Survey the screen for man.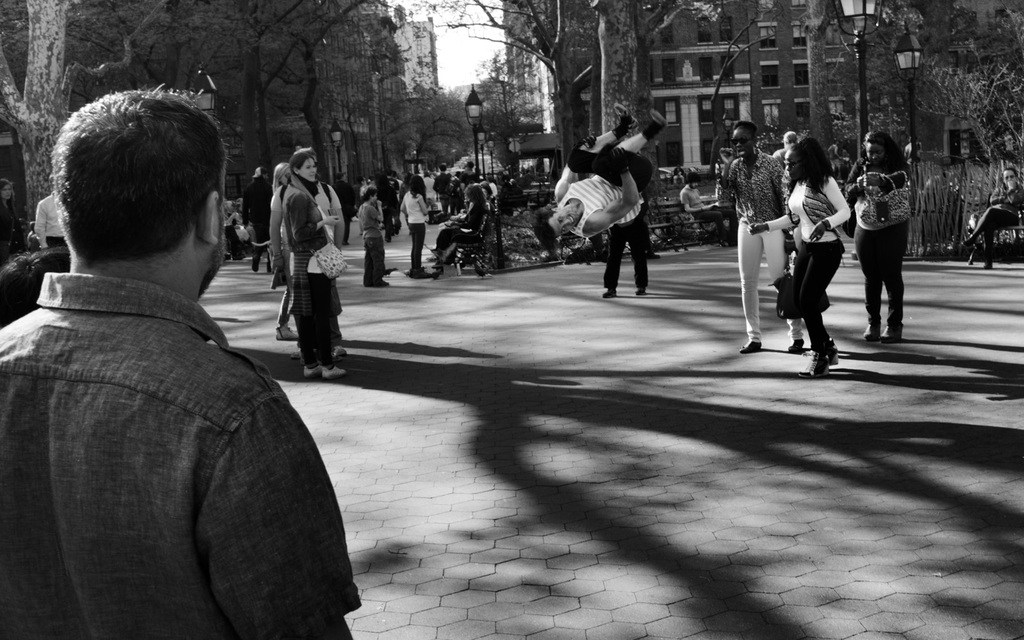
Survey found: select_region(566, 96, 651, 289).
